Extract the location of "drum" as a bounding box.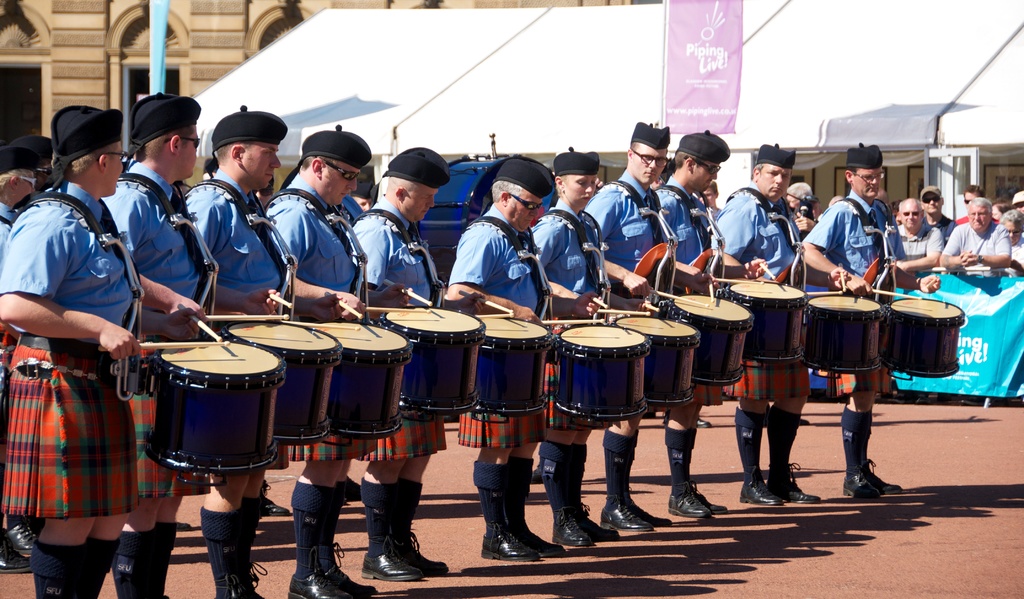
BBox(221, 323, 344, 446).
